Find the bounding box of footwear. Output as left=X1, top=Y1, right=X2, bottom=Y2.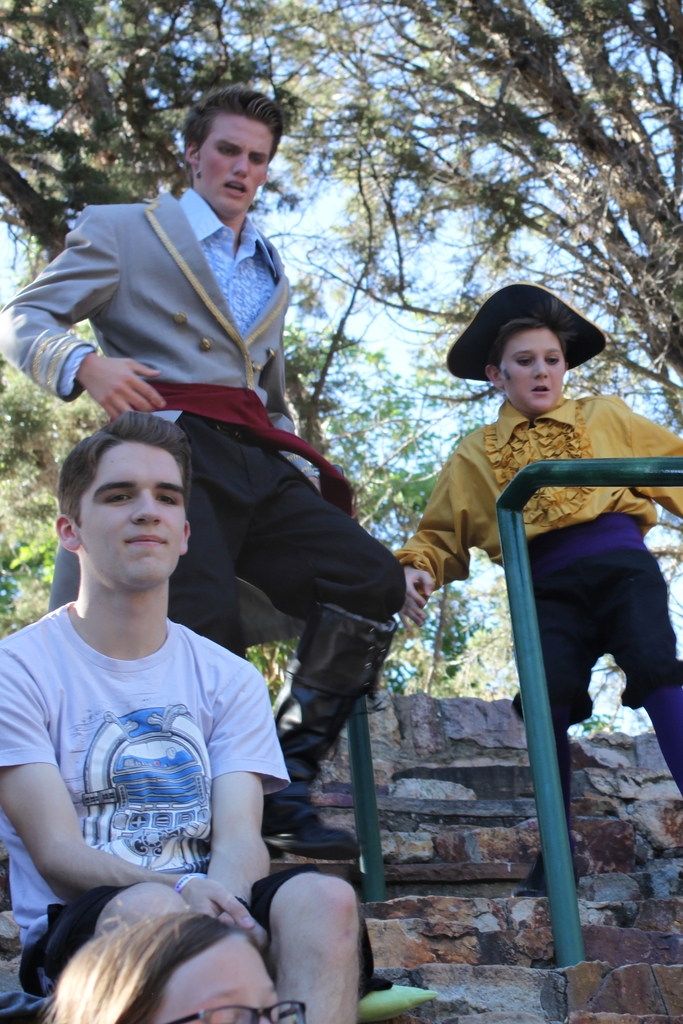
left=267, top=605, right=399, bottom=863.
